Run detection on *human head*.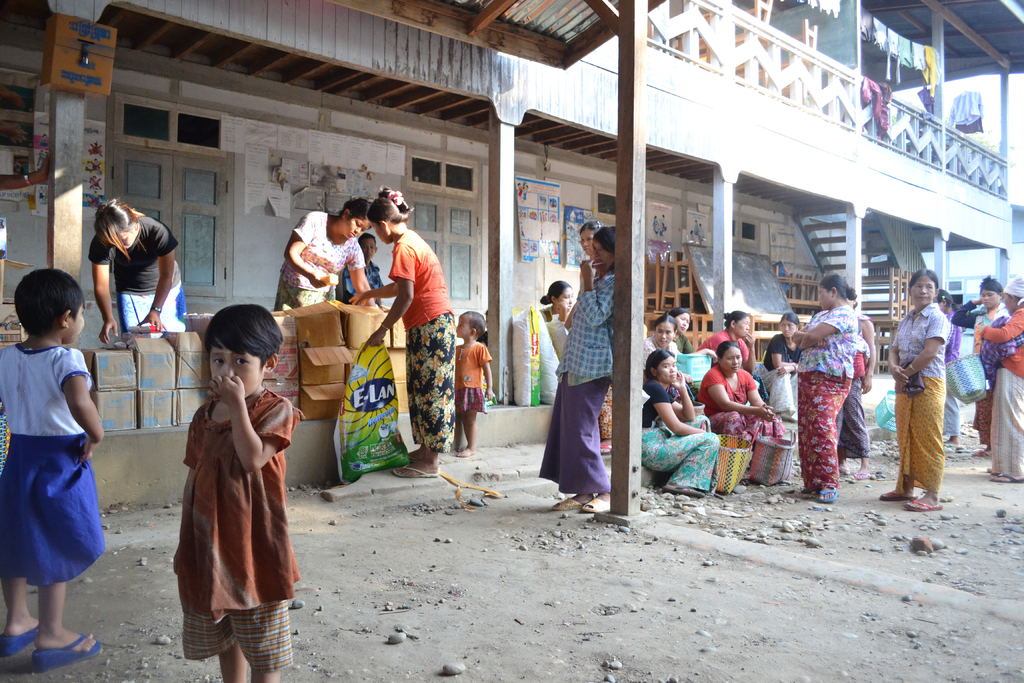
Result: detection(339, 199, 369, 240).
